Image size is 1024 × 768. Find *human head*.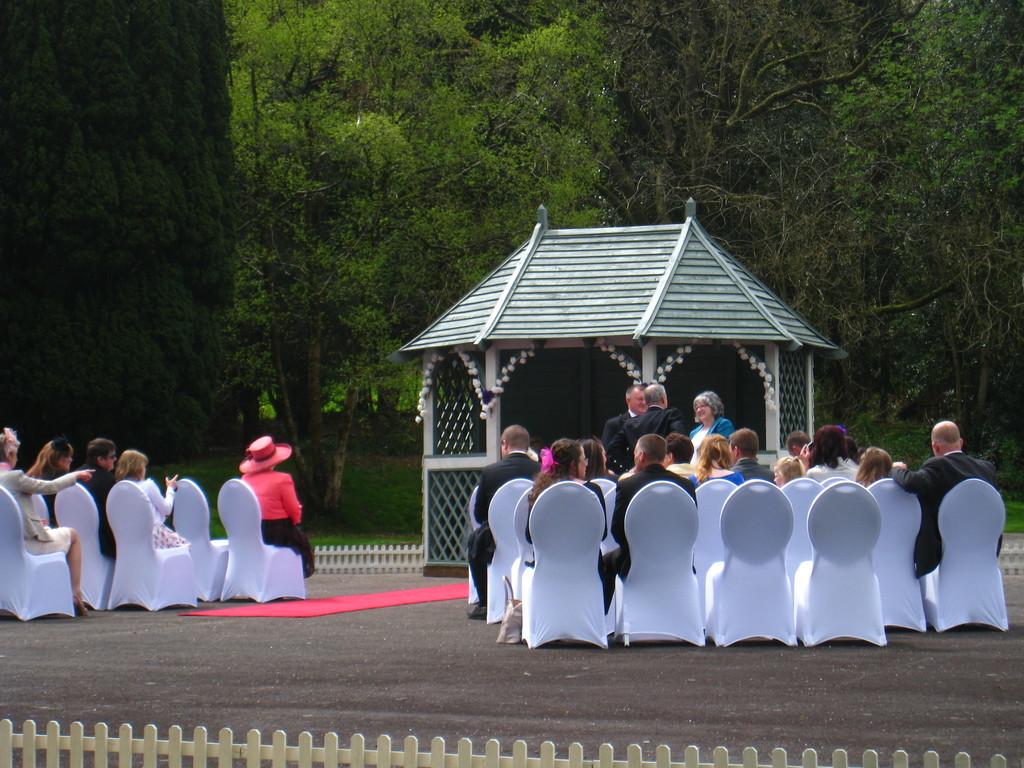
0,438,20,469.
